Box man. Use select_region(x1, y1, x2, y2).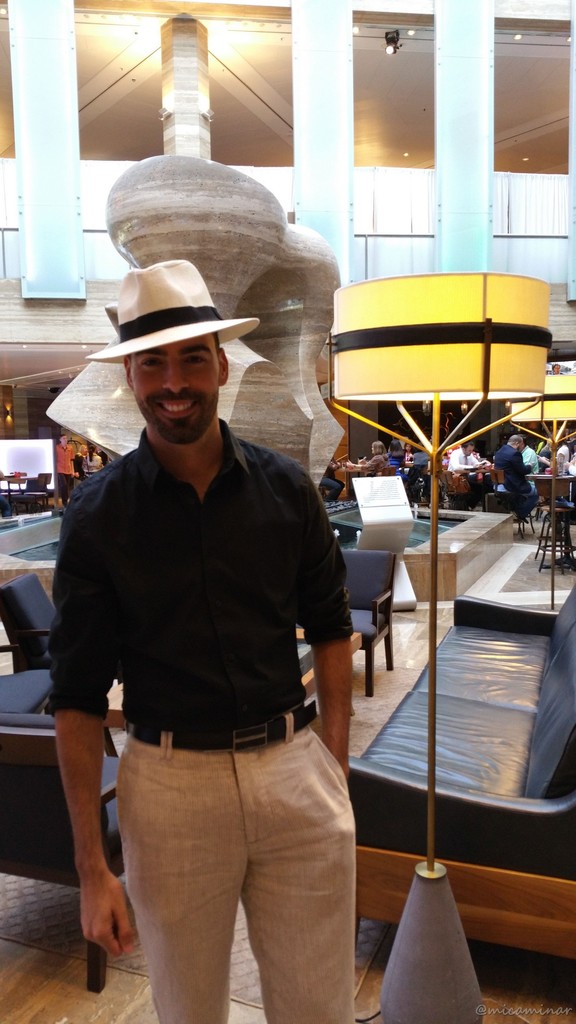
select_region(445, 438, 488, 505).
